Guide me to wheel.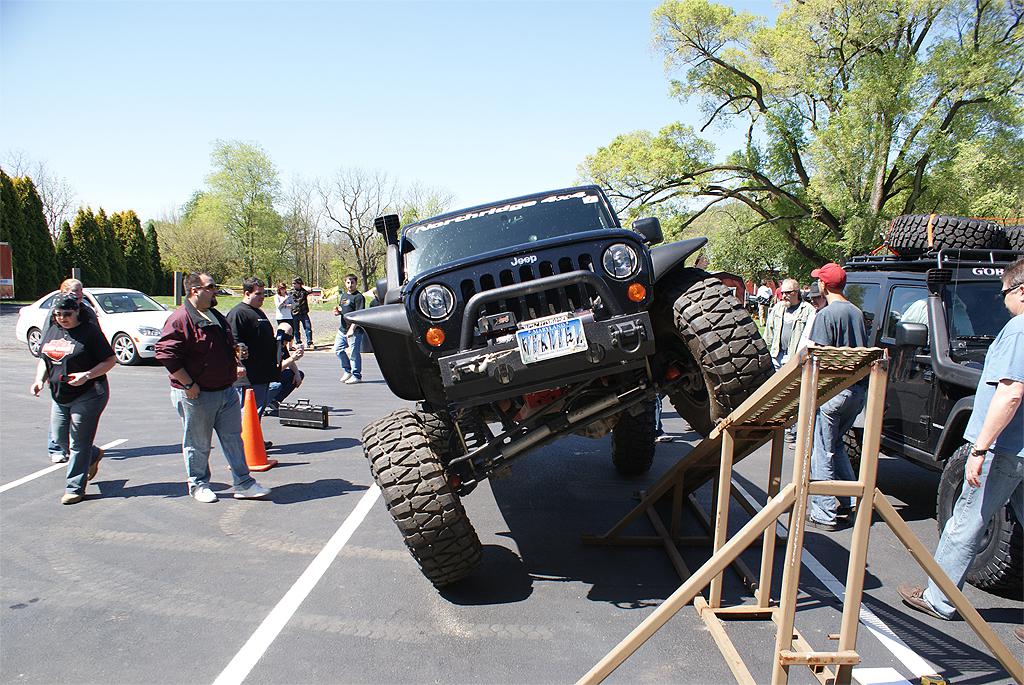
Guidance: (left=609, top=402, right=662, bottom=470).
